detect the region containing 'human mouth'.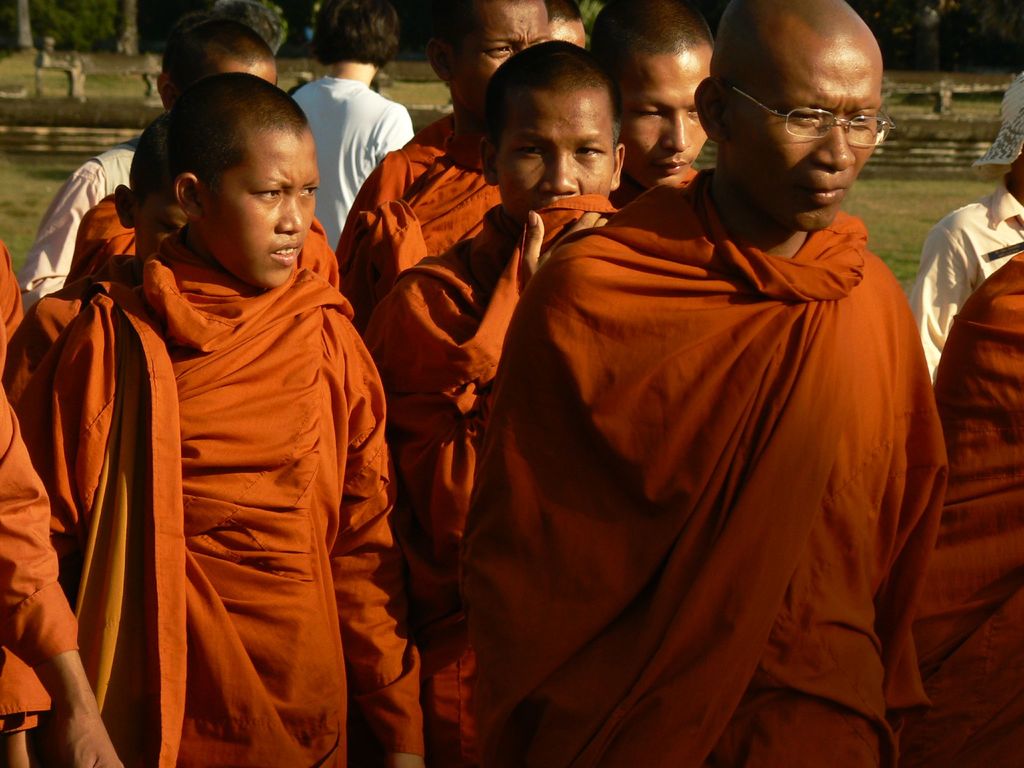
801 186 843 202.
